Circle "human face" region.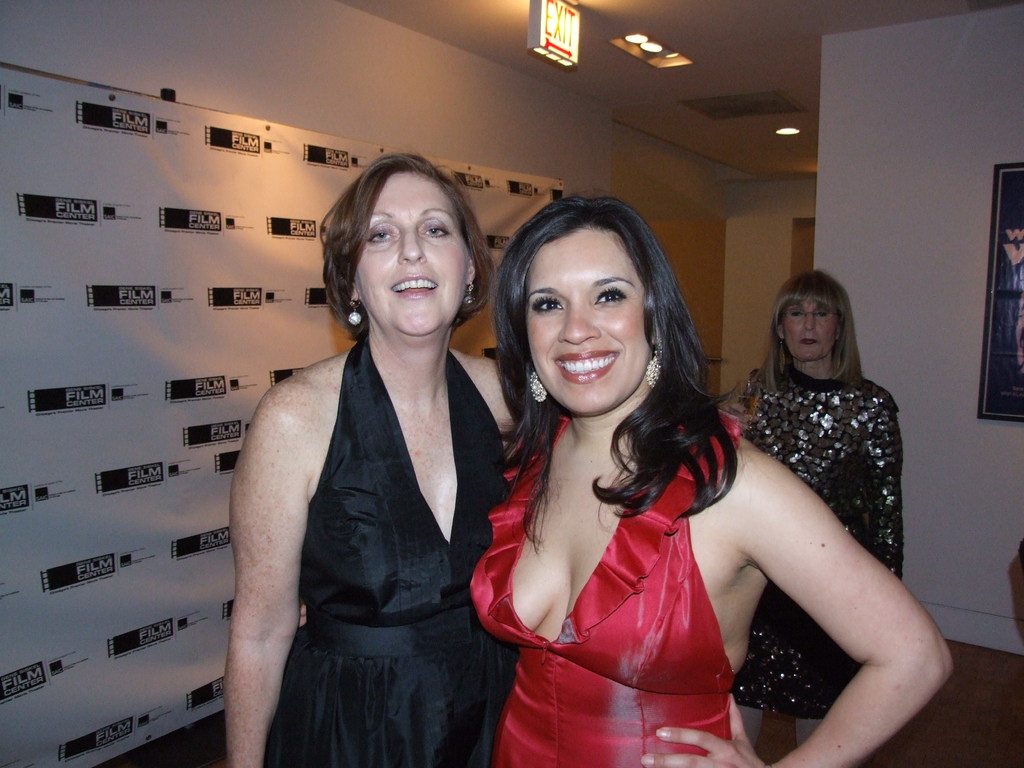
Region: BBox(352, 171, 468, 333).
